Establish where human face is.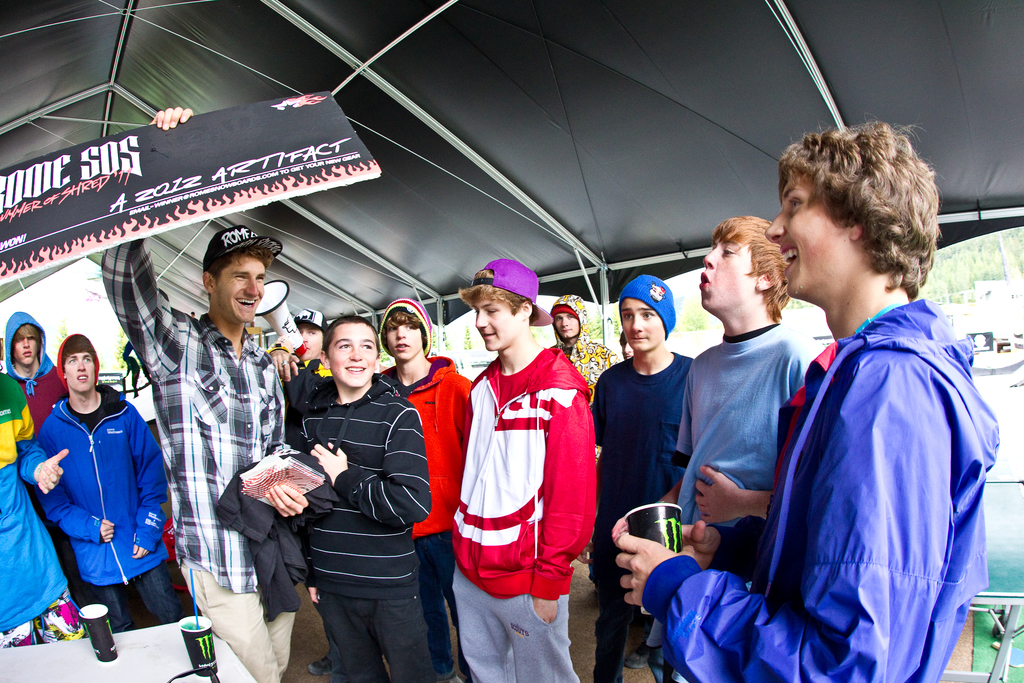
Established at <box>689,240,749,311</box>.
